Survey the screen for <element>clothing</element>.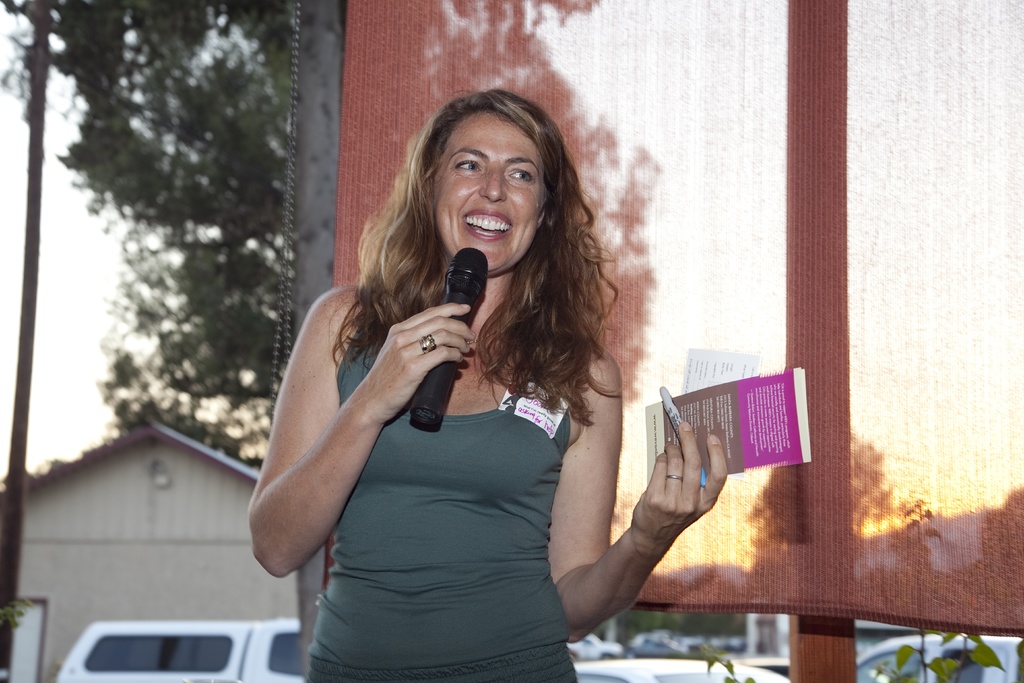
Survey found: <bbox>341, 252, 643, 651</bbox>.
